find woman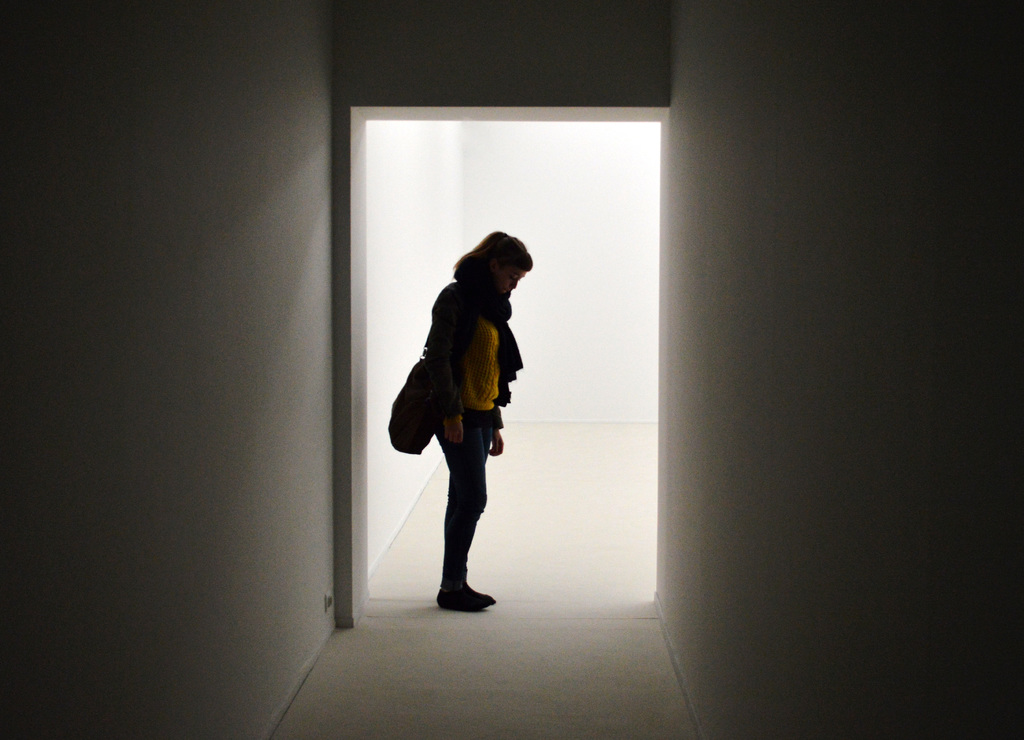
select_region(419, 229, 536, 607)
